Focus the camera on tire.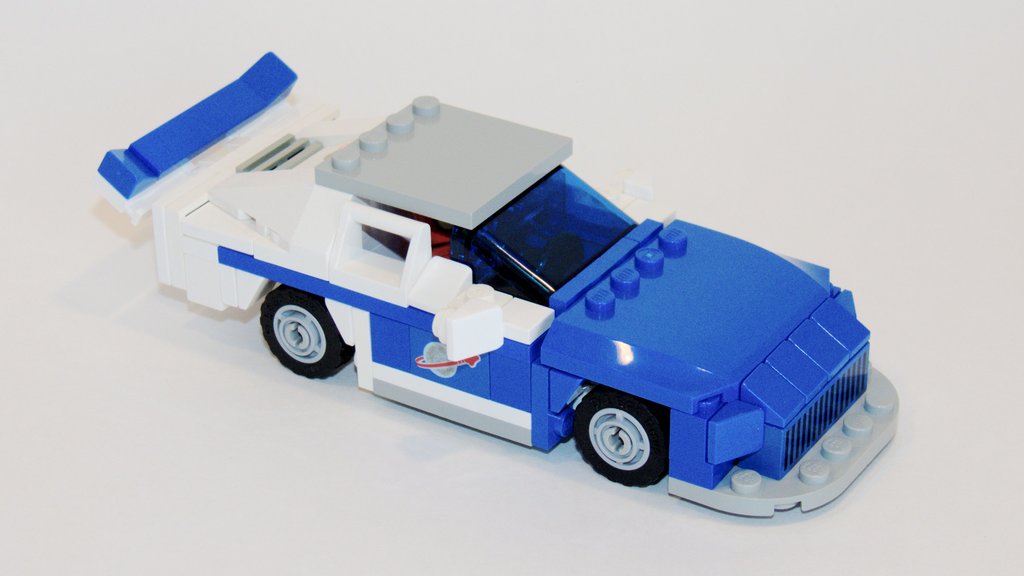
Focus region: left=573, top=390, right=671, bottom=483.
